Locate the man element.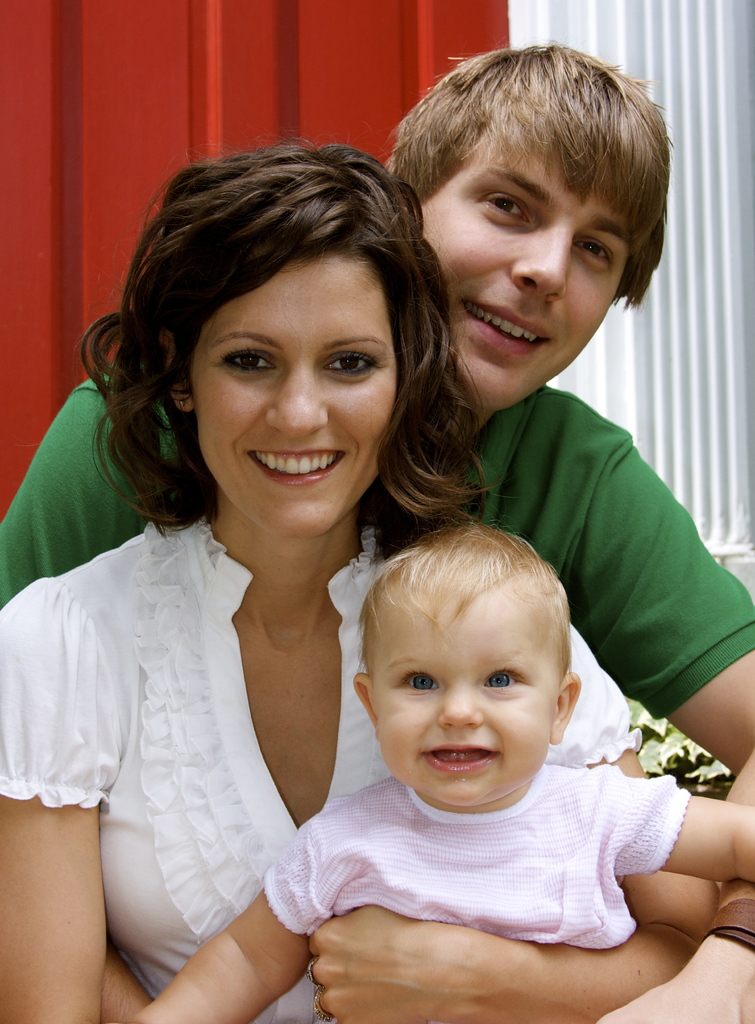
Element bbox: pyautogui.locateOnScreen(93, 191, 715, 991).
